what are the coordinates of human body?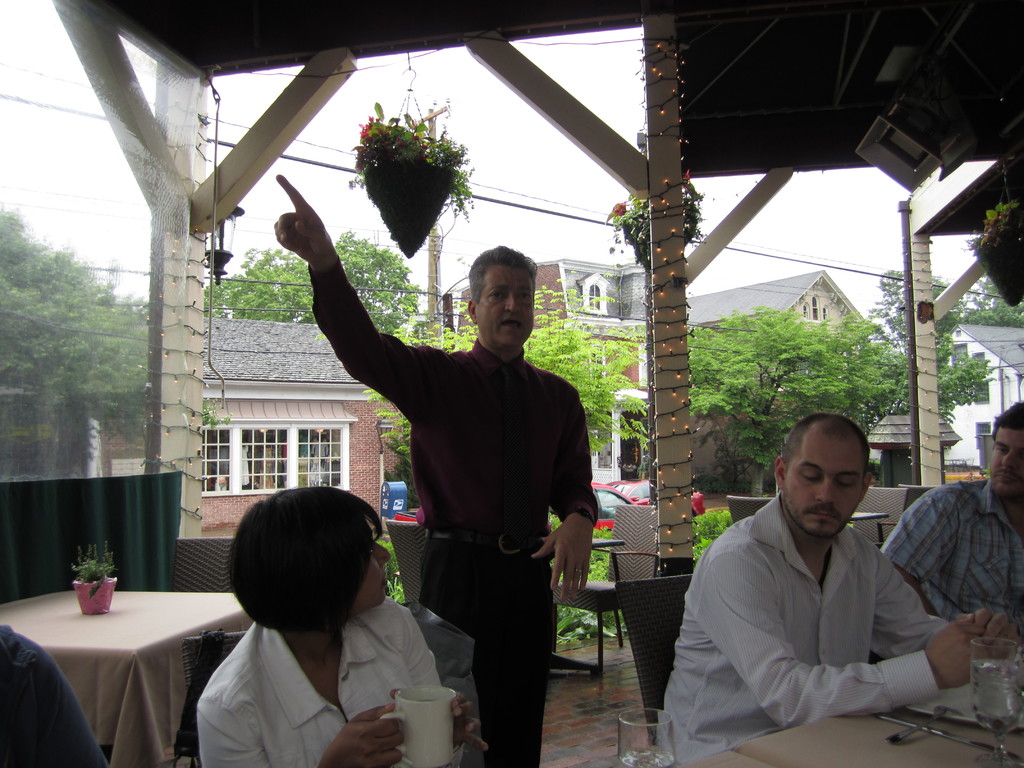
detection(275, 174, 599, 767).
